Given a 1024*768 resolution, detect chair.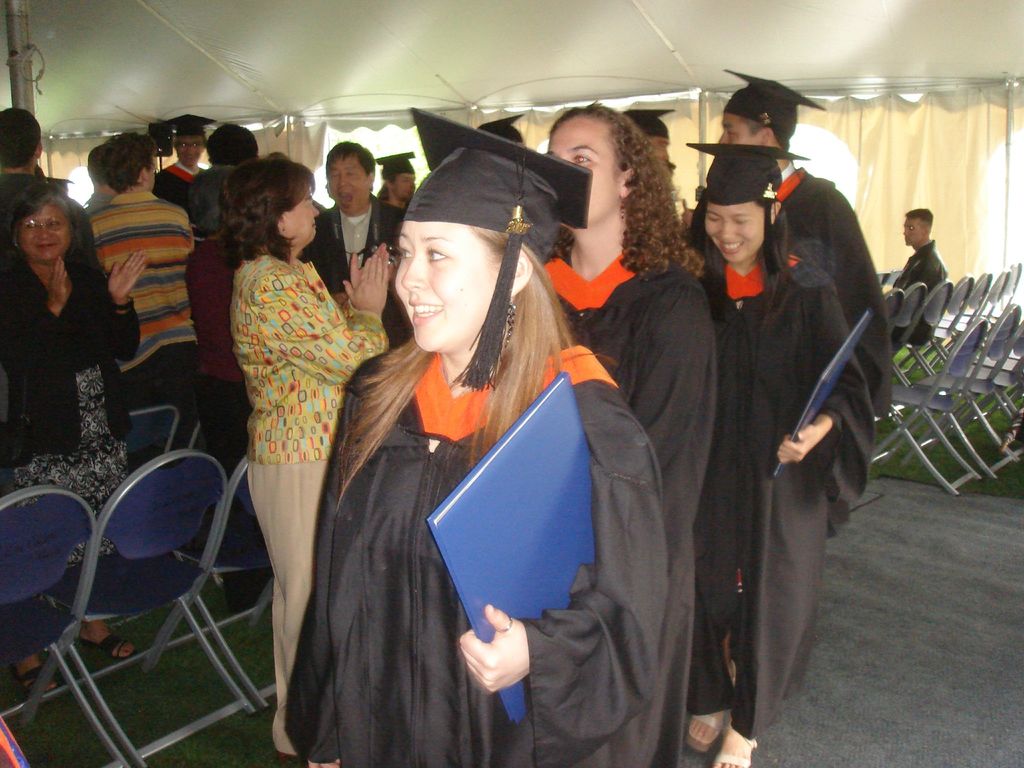
bbox(886, 287, 903, 385).
